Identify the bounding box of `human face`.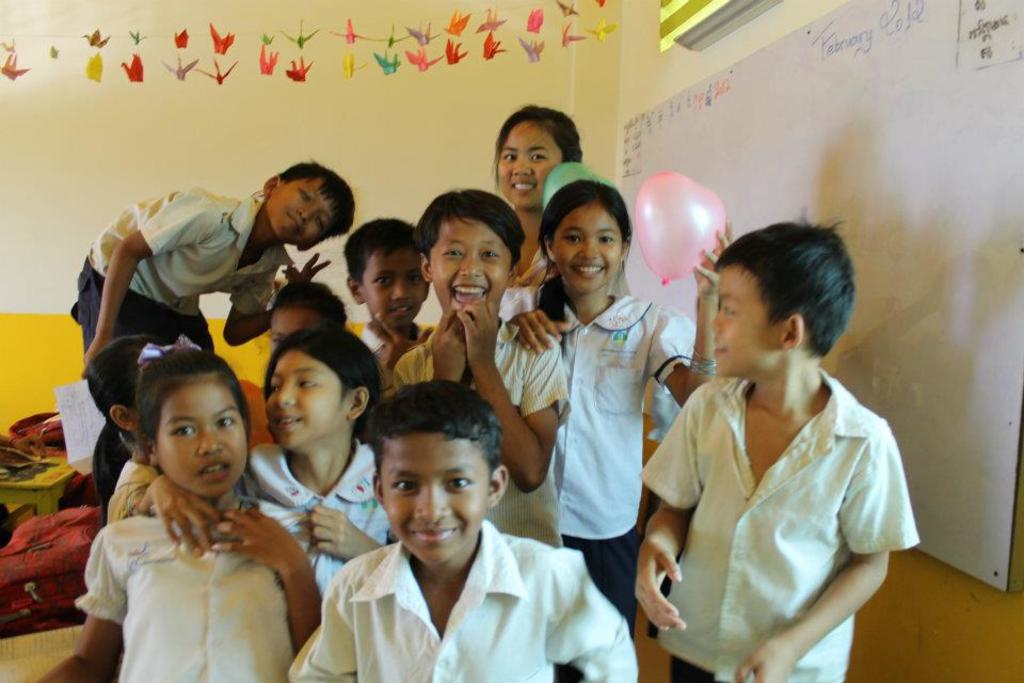
(379,435,490,567).
